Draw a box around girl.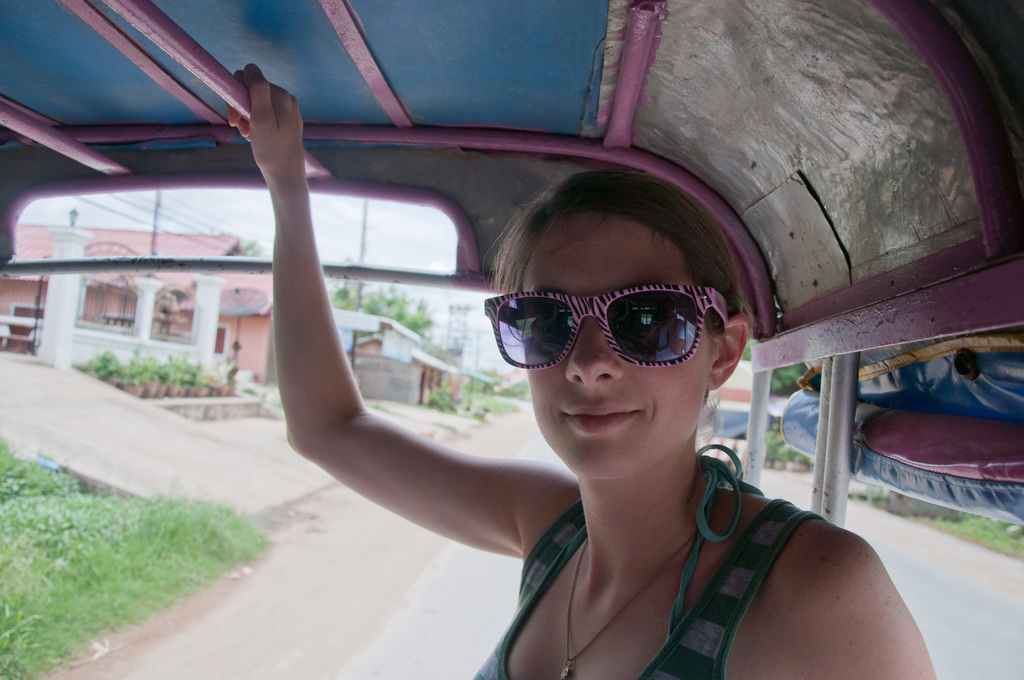
228 65 937 679.
